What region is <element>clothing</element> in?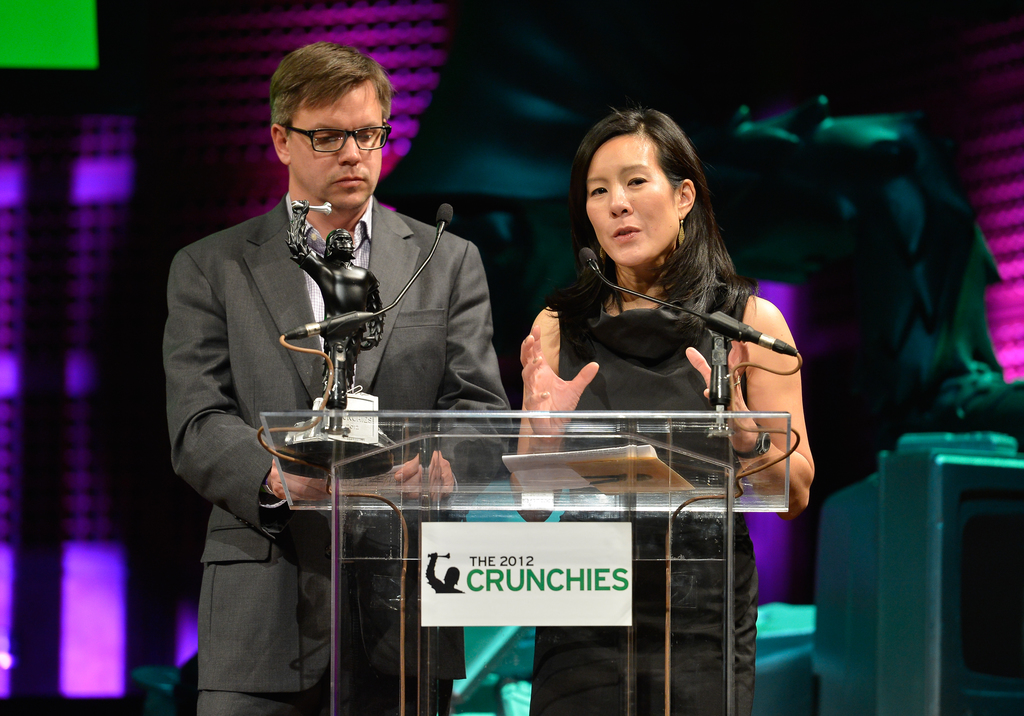
(159,190,511,715).
